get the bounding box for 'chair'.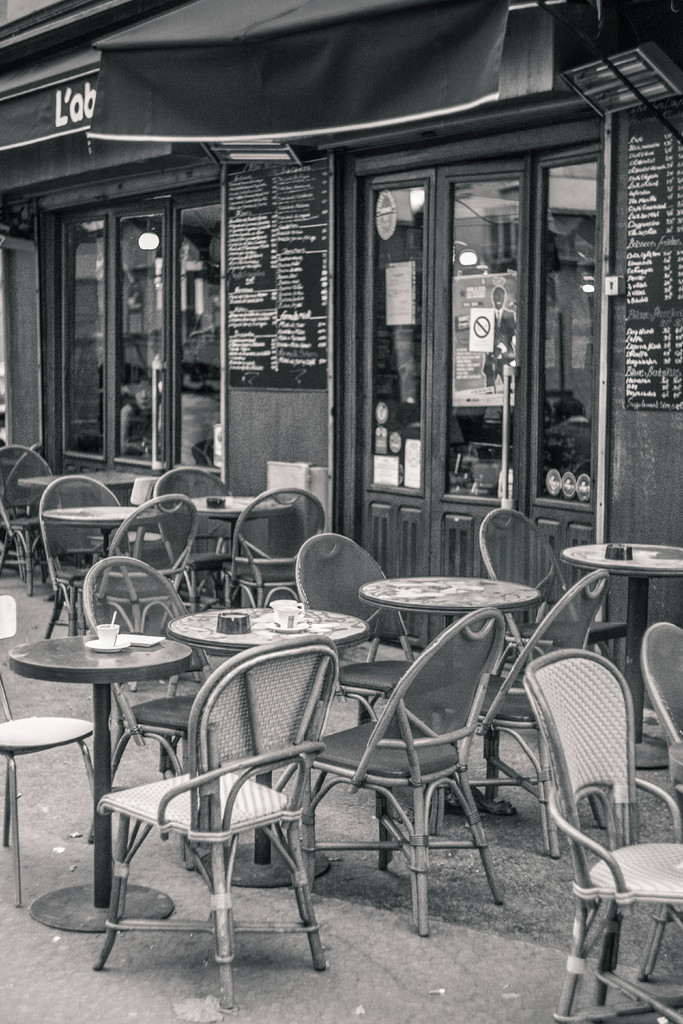
217 483 332 607.
